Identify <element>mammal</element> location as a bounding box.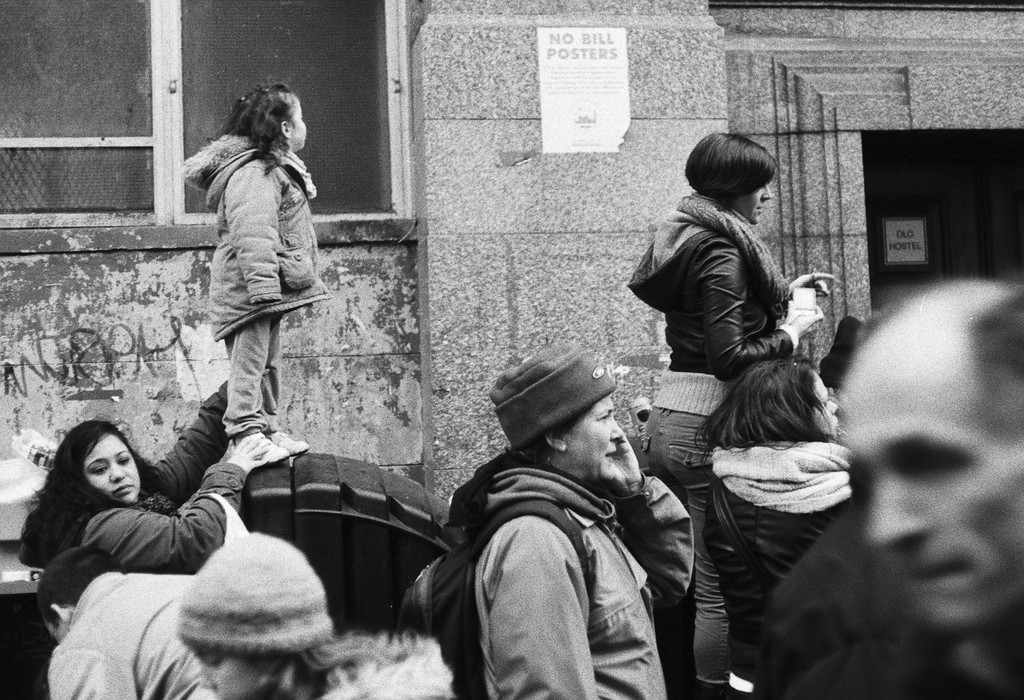
rect(444, 347, 690, 699).
